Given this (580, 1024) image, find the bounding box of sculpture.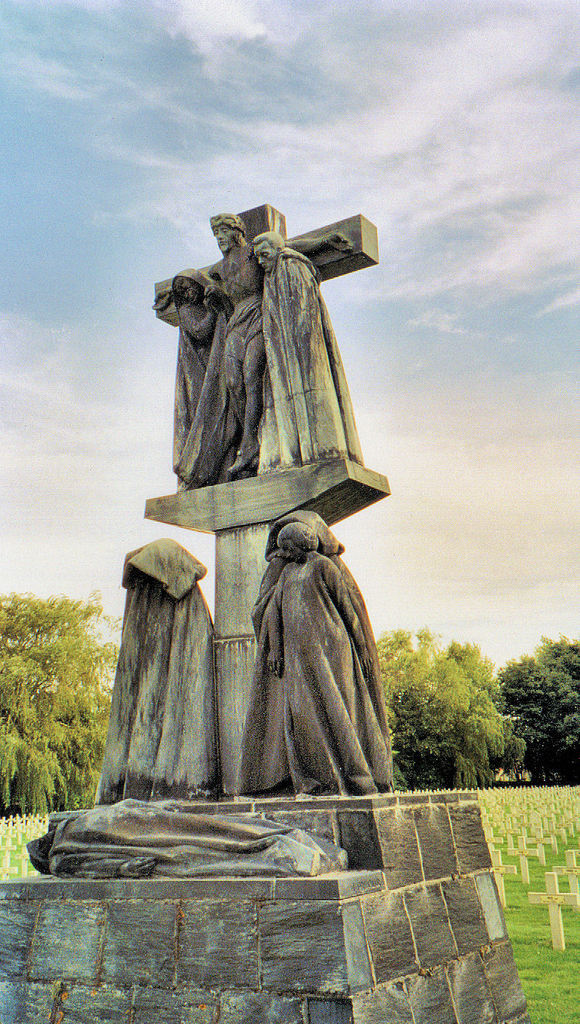
98:536:240:806.
